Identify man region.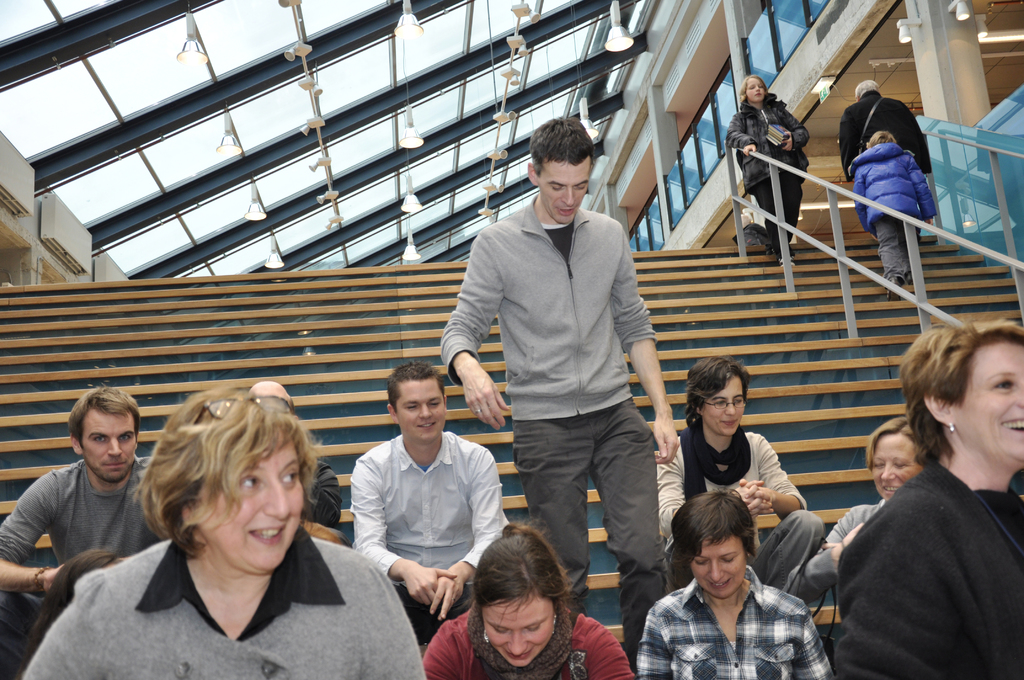
Region: box(452, 144, 682, 597).
